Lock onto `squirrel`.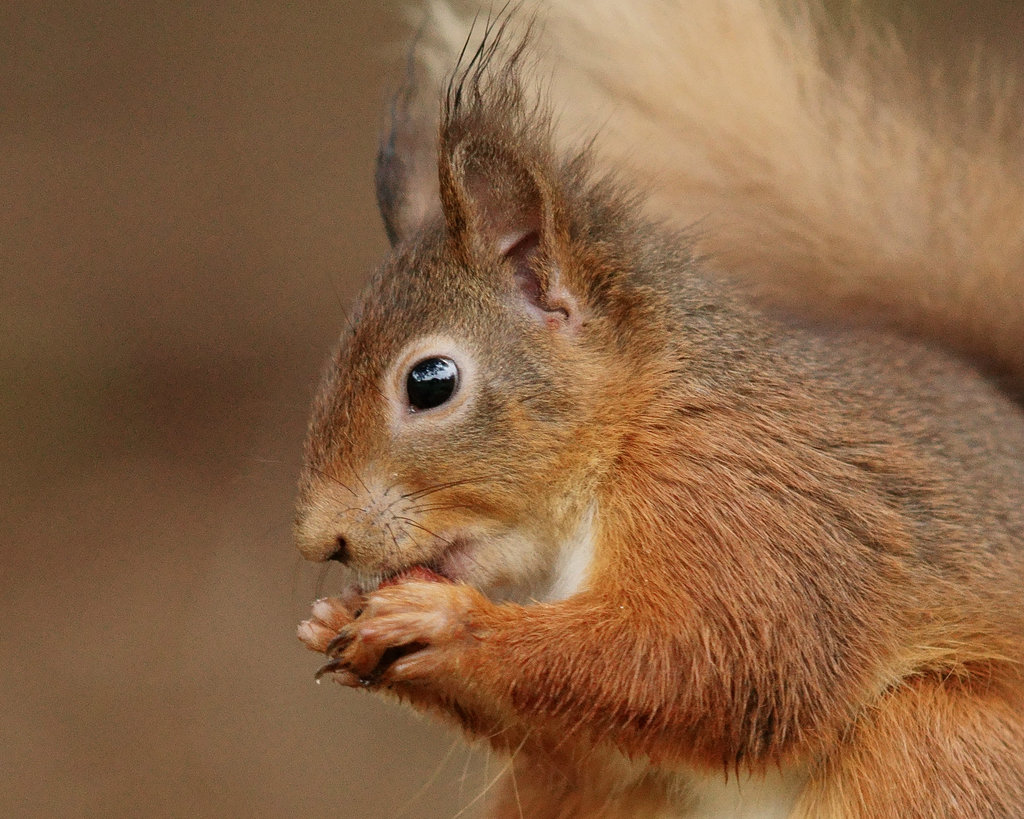
Locked: box=[287, 0, 1023, 818].
